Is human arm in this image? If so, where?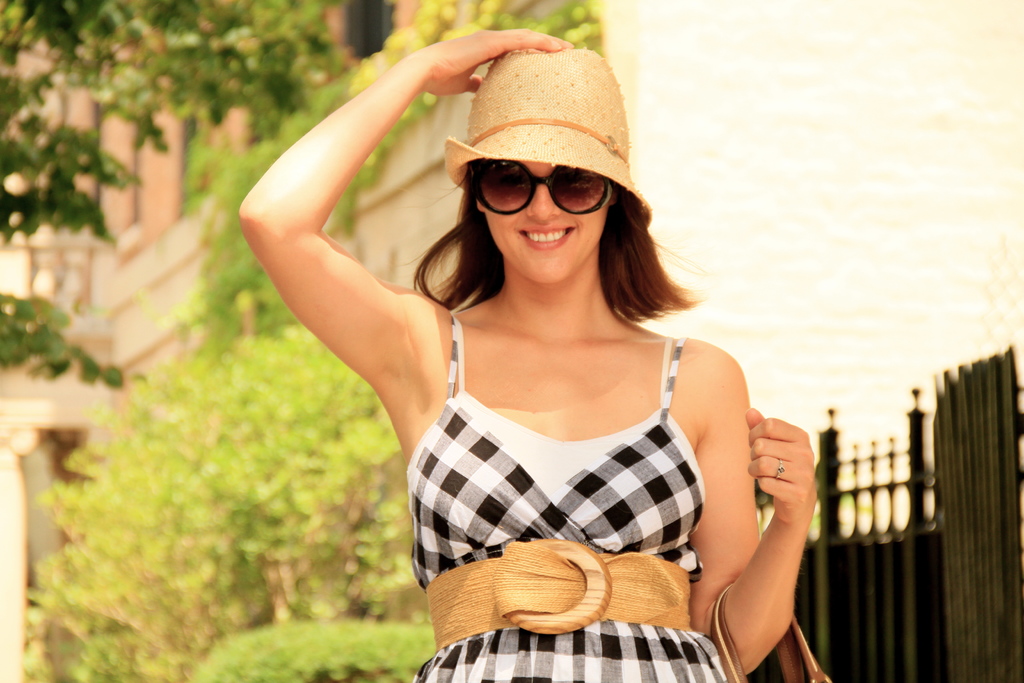
Yes, at 706/405/813/679.
